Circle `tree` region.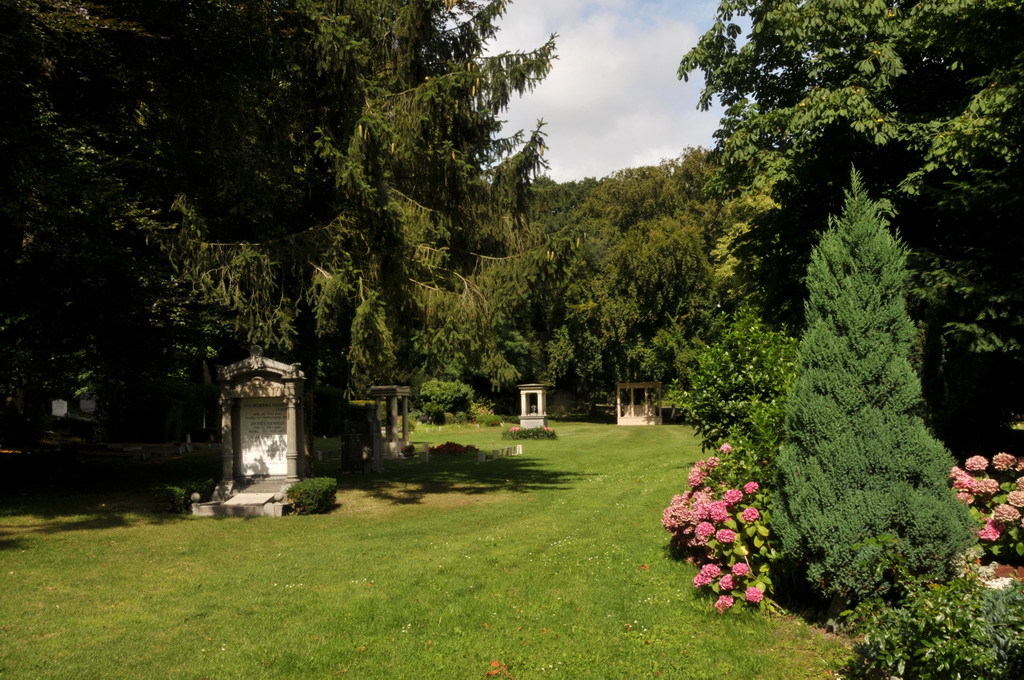
Region: <box>673,0,1023,458</box>.
